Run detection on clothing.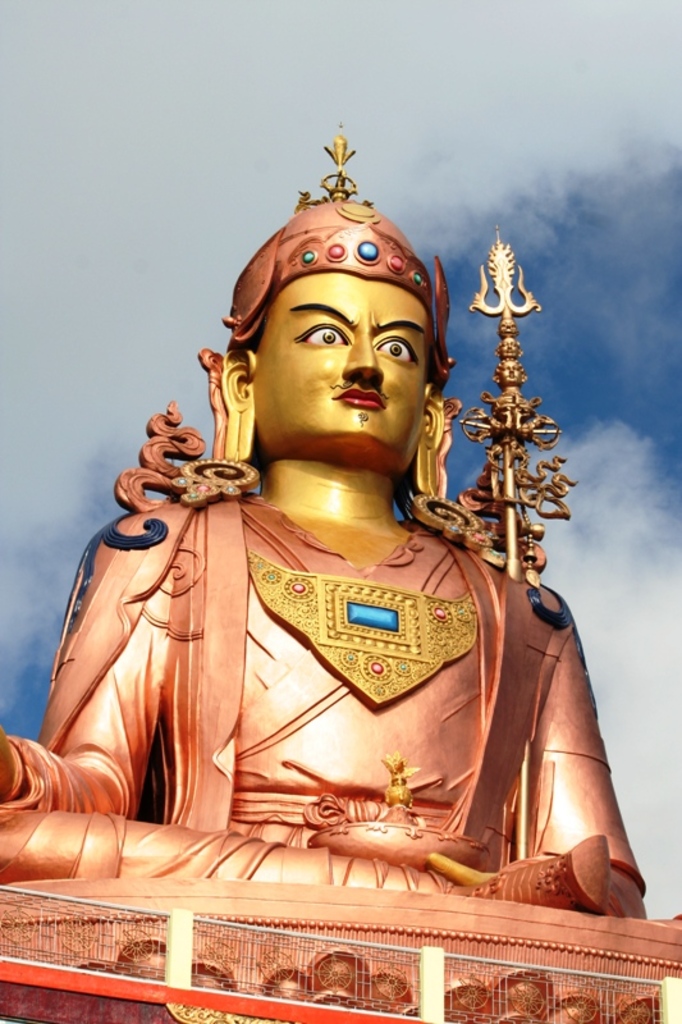
Result: <region>107, 458, 581, 877</region>.
